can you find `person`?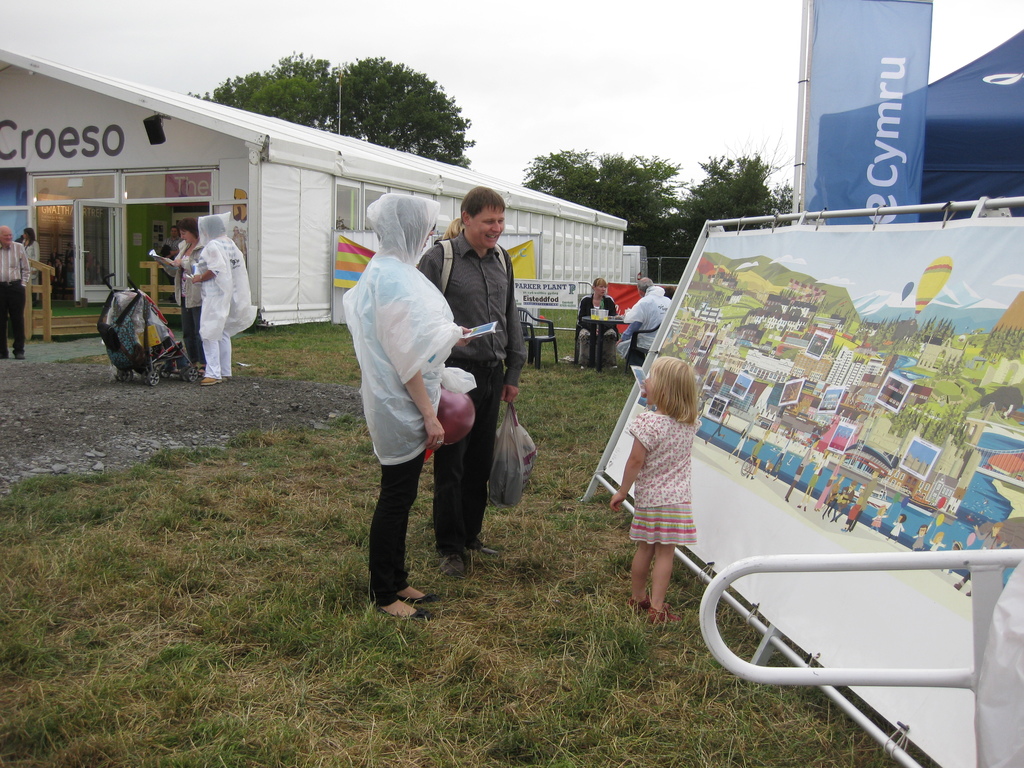
Yes, bounding box: [x1=620, y1=273, x2=669, y2=361].
